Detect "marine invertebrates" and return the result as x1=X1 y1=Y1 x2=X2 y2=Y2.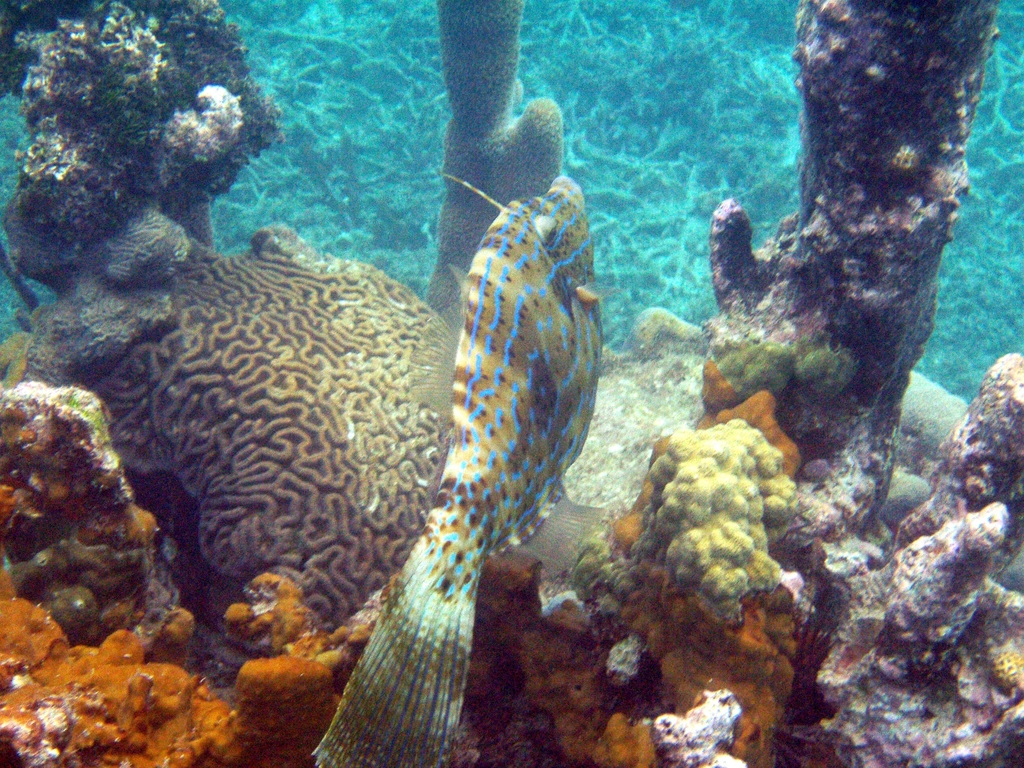
x1=608 y1=381 x2=804 y2=640.
